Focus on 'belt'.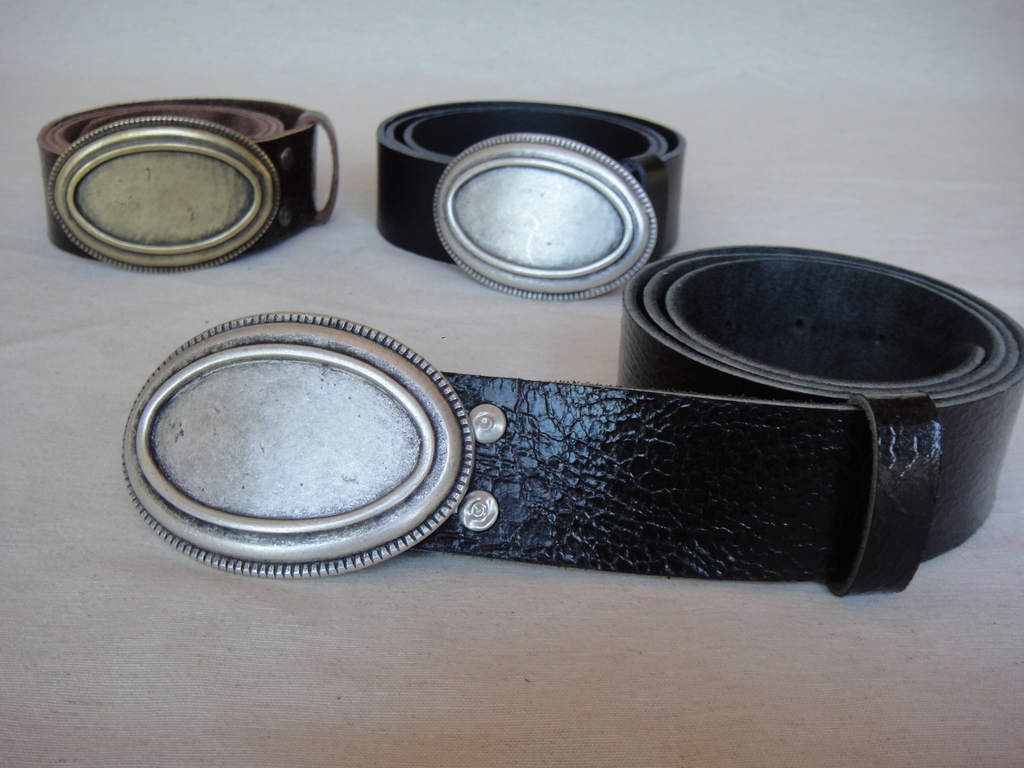
Focused at 33, 97, 339, 274.
